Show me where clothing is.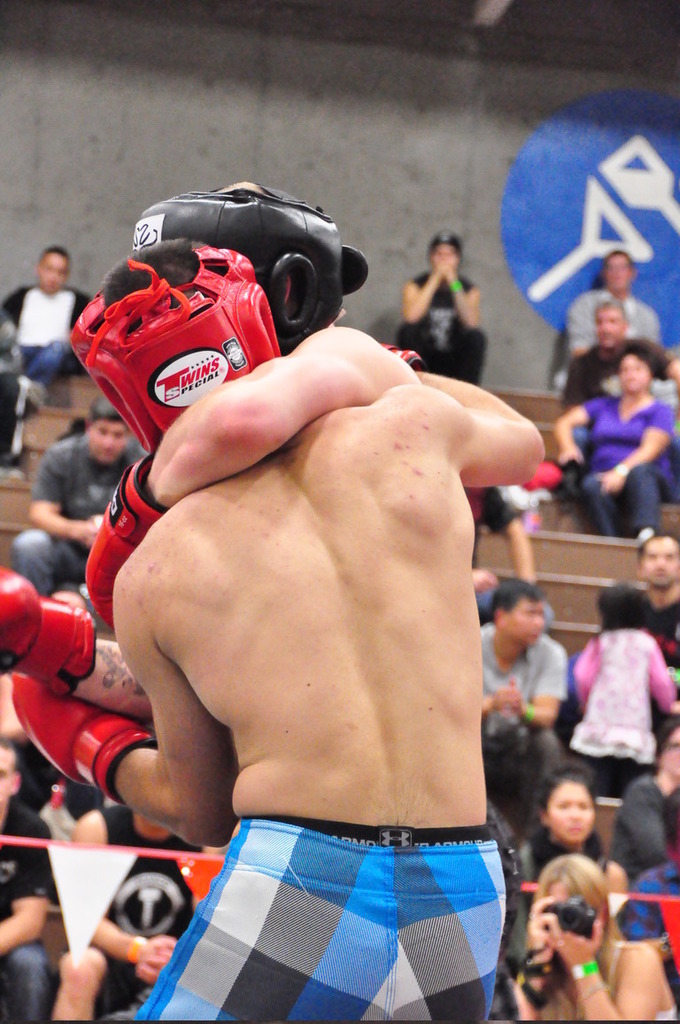
clothing is at (12,431,155,596).
